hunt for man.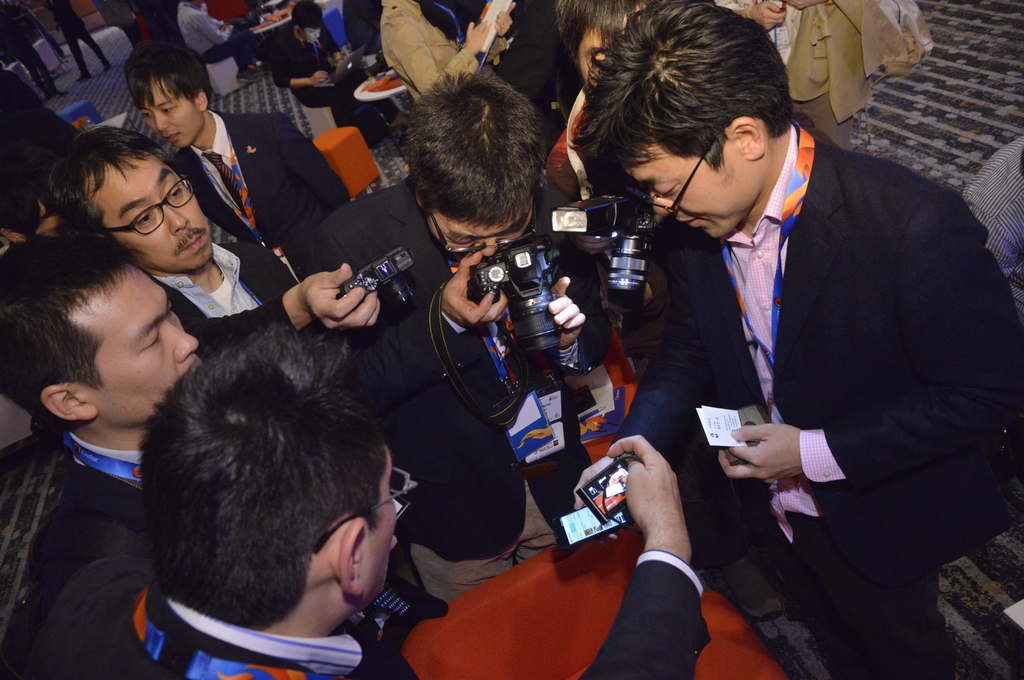
Hunted down at left=562, top=26, right=997, bottom=644.
